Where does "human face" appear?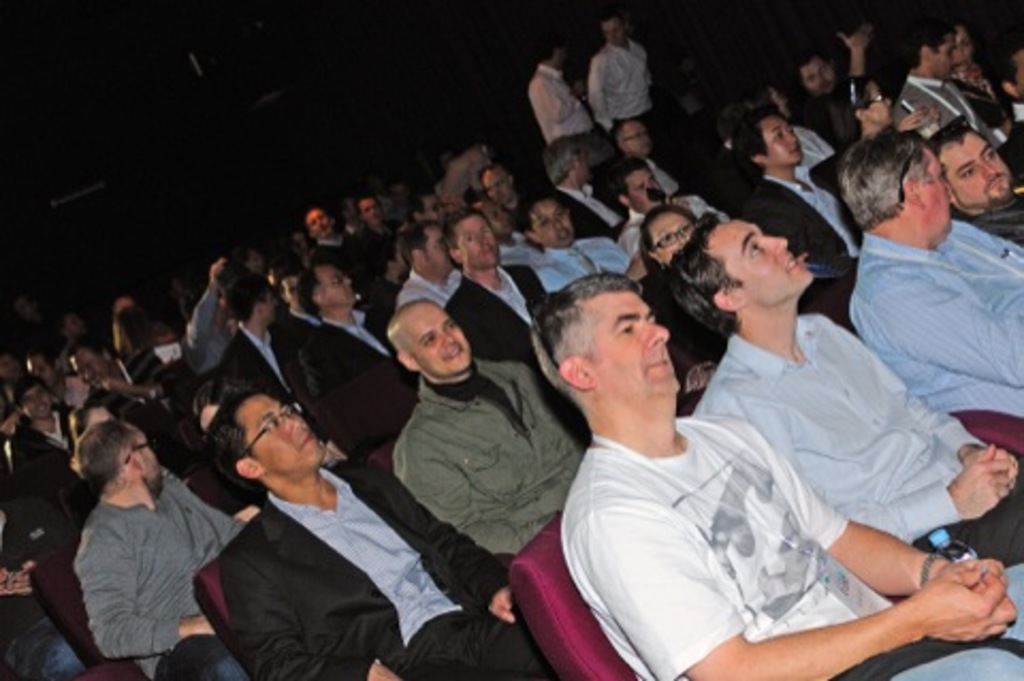
Appears at pyautogui.locateOnScreen(128, 429, 160, 489).
